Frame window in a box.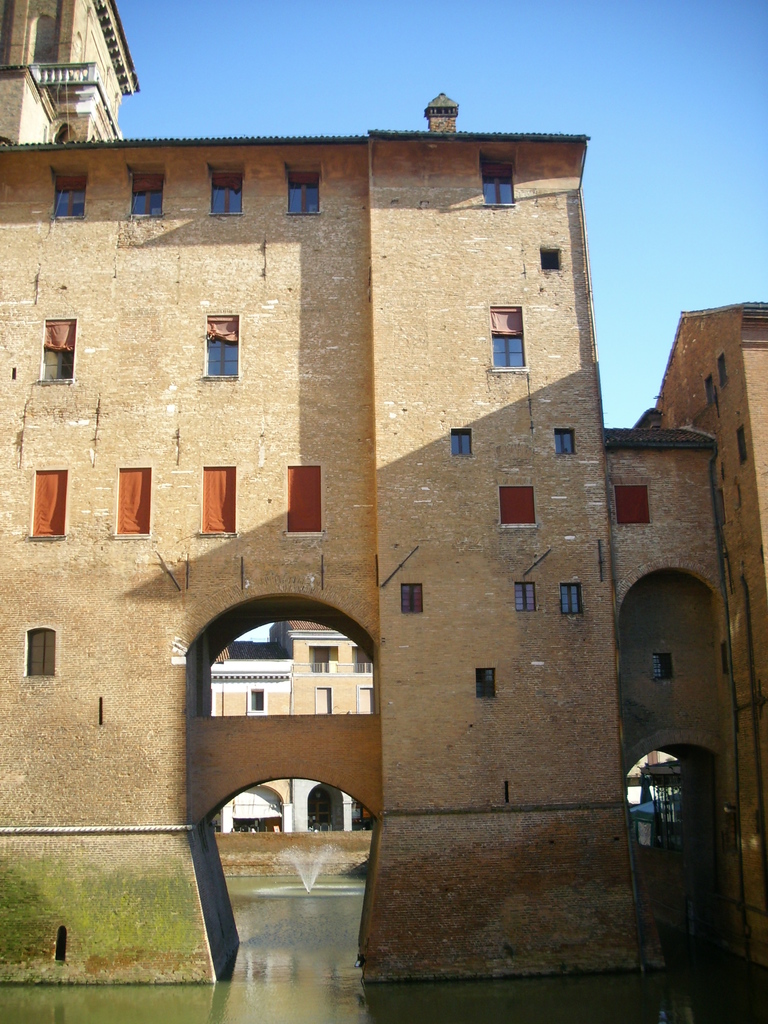
{"left": 252, "top": 689, "right": 266, "bottom": 710}.
